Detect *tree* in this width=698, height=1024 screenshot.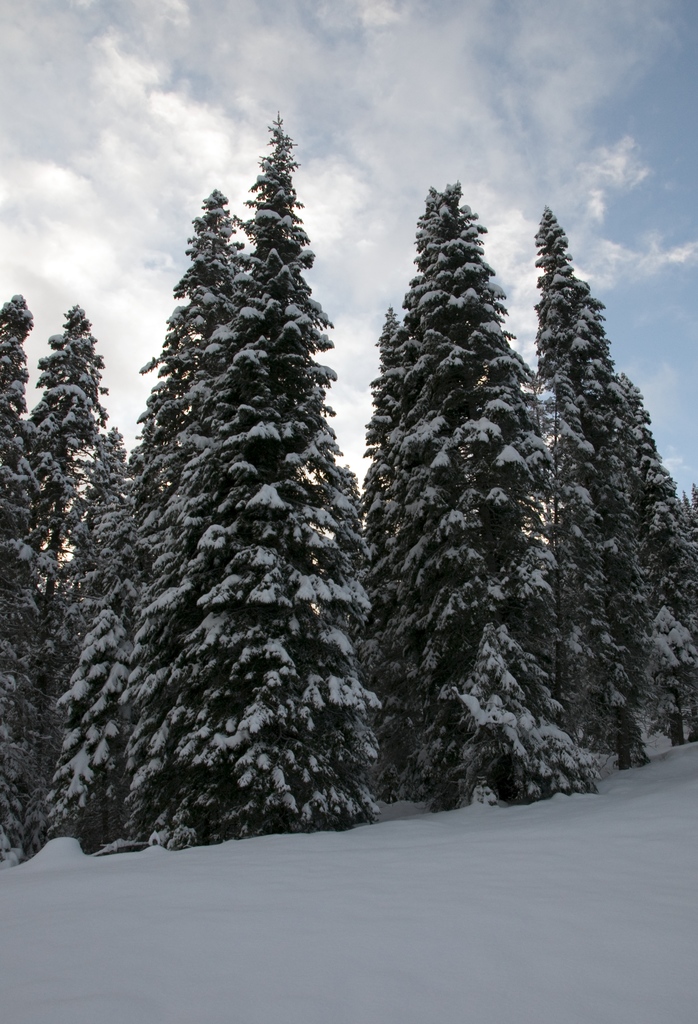
Detection: x1=534 y1=207 x2=676 y2=765.
